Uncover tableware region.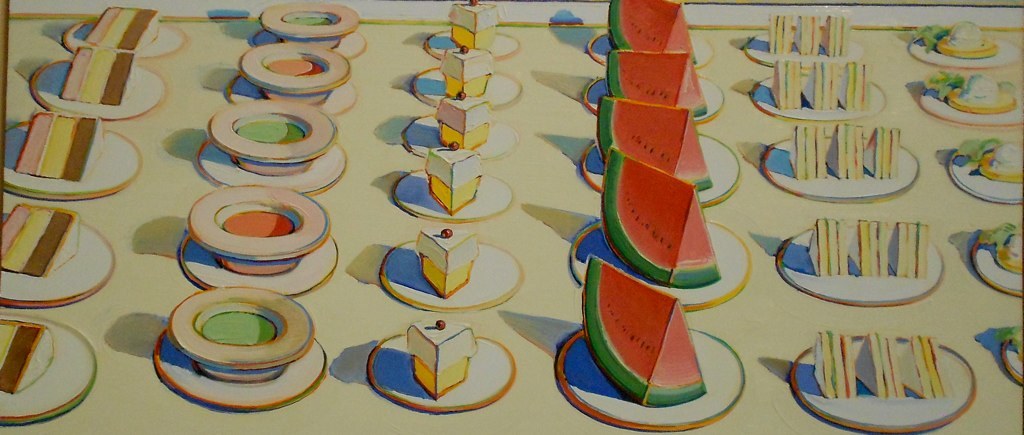
Uncovered: {"x1": 788, "y1": 332, "x2": 981, "y2": 433}.
